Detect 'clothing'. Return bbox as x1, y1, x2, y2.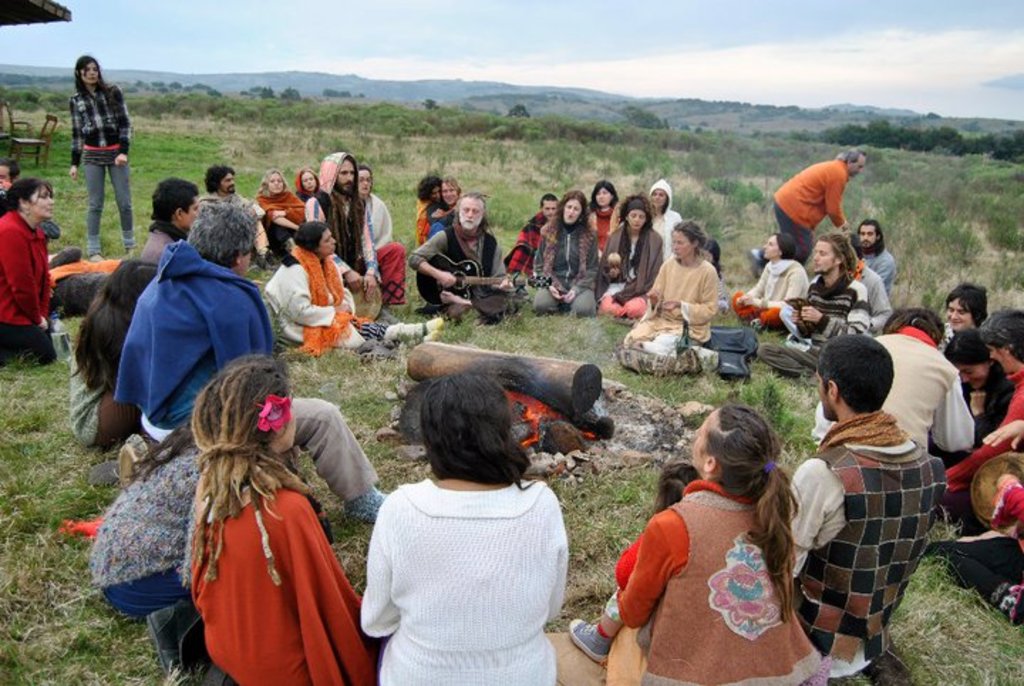
777, 164, 838, 255.
